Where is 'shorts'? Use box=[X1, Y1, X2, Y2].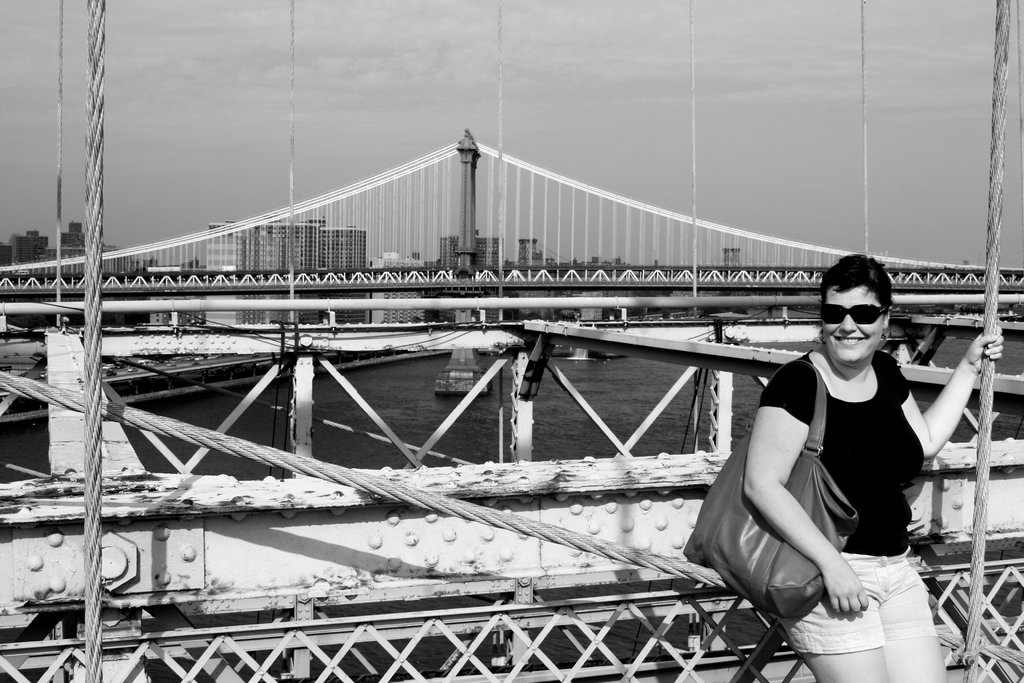
box=[774, 545, 941, 659].
